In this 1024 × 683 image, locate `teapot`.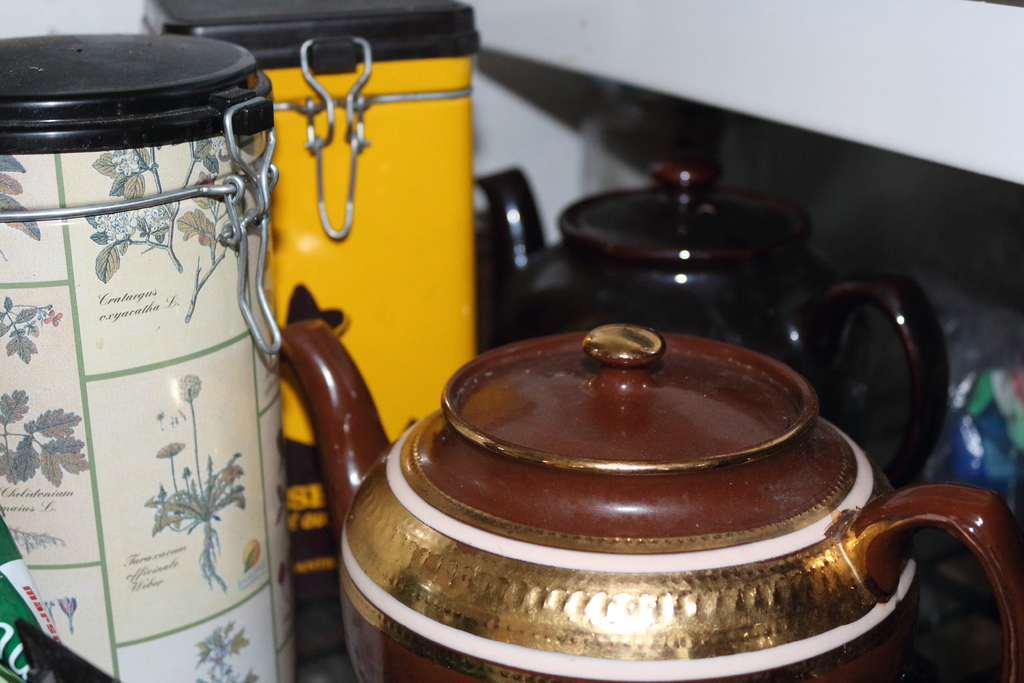
Bounding box: pyautogui.locateOnScreen(271, 320, 1023, 682).
